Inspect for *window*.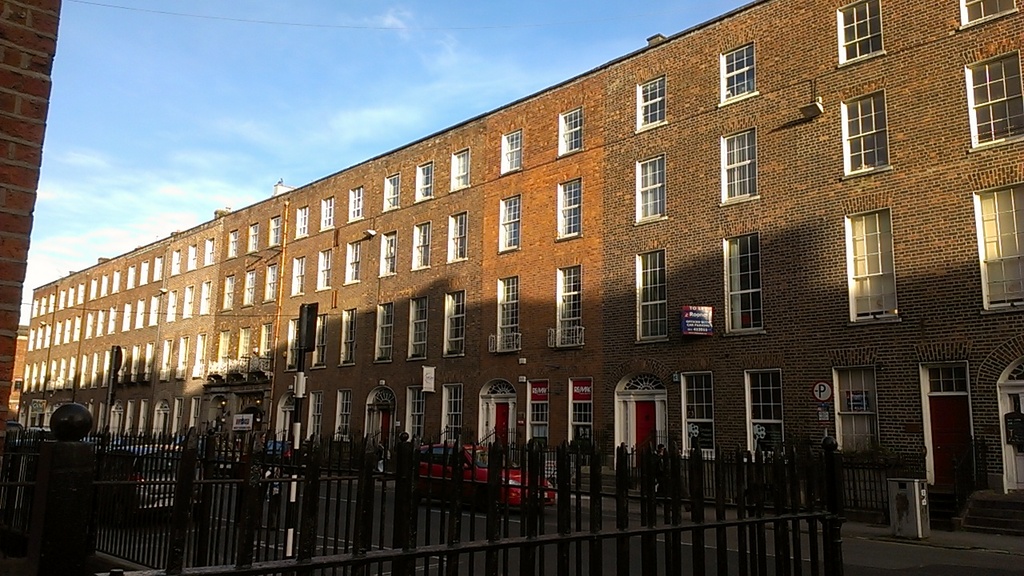
Inspection: x1=717 y1=222 x2=779 y2=341.
